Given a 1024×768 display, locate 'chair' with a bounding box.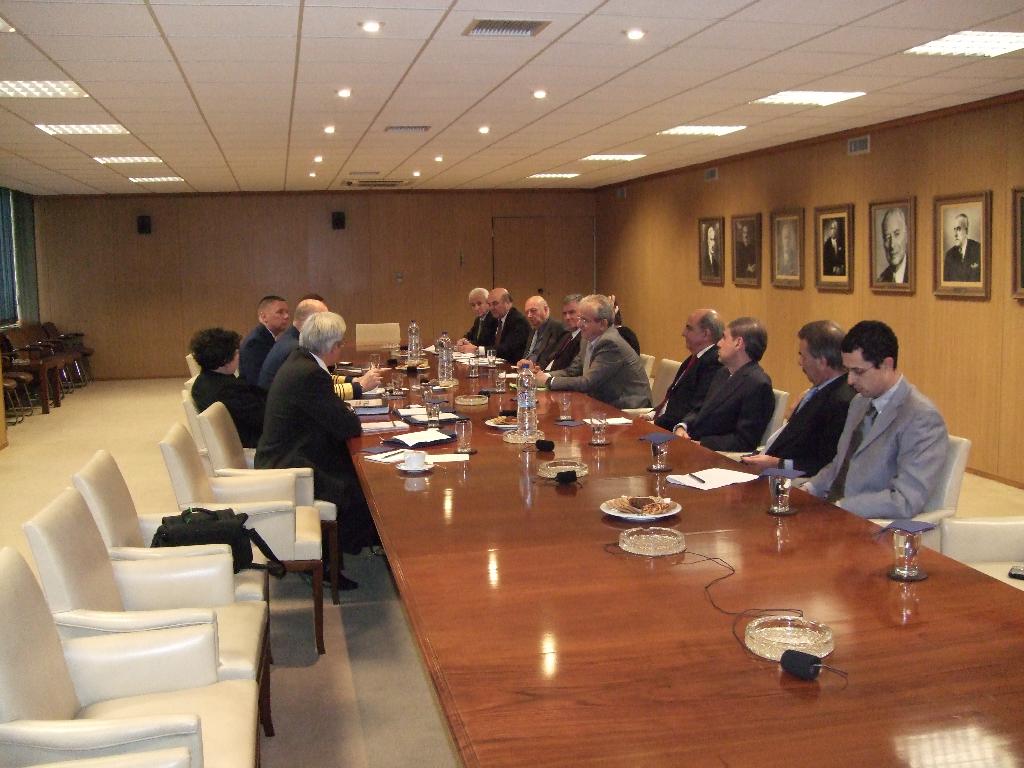
Located: crop(0, 719, 201, 767).
